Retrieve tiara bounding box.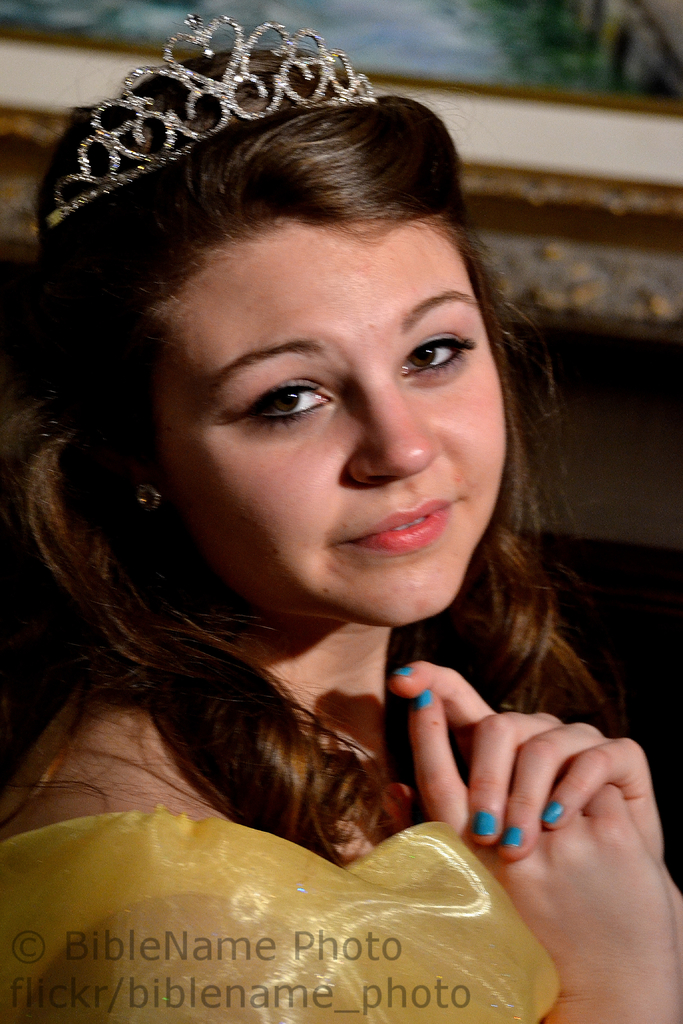
Bounding box: <box>45,13,379,230</box>.
